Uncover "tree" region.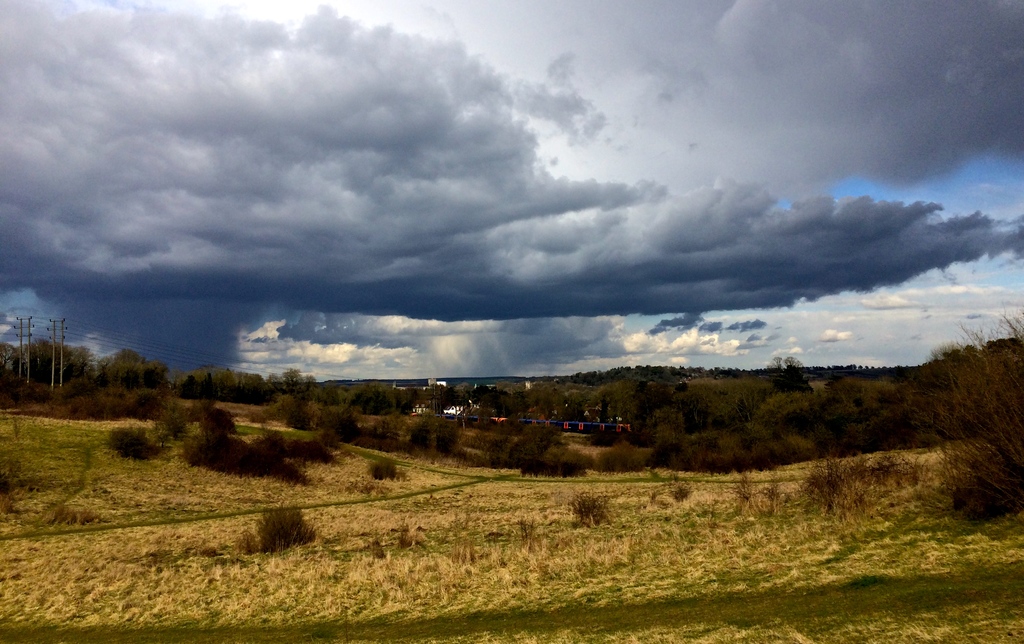
Uncovered: (x1=2, y1=337, x2=18, y2=385).
